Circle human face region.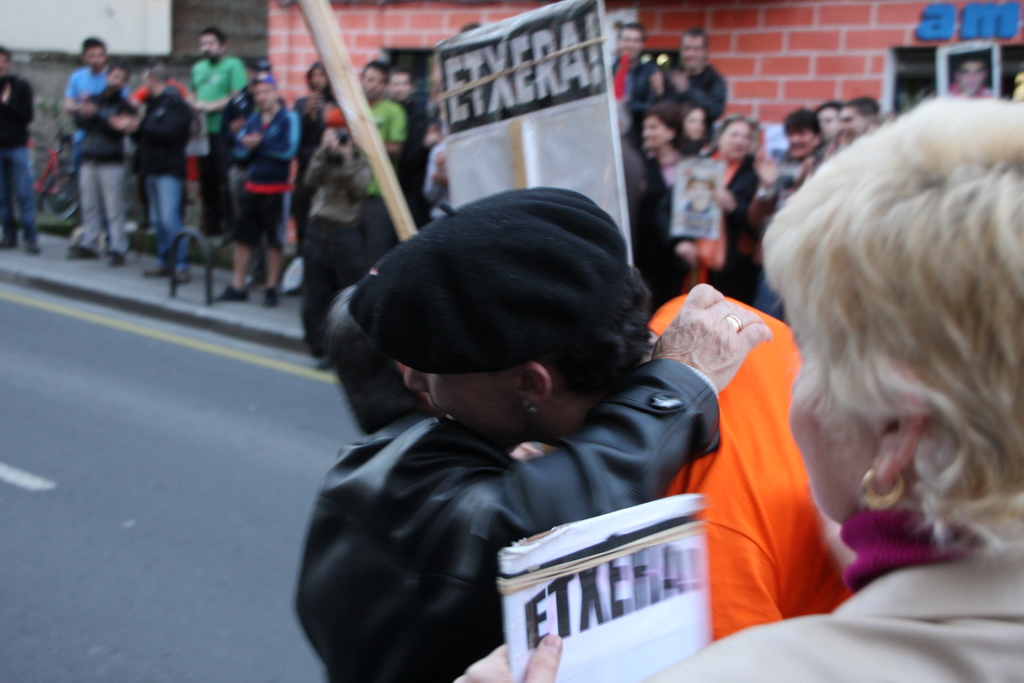
Region: select_region(363, 65, 381, 93).
